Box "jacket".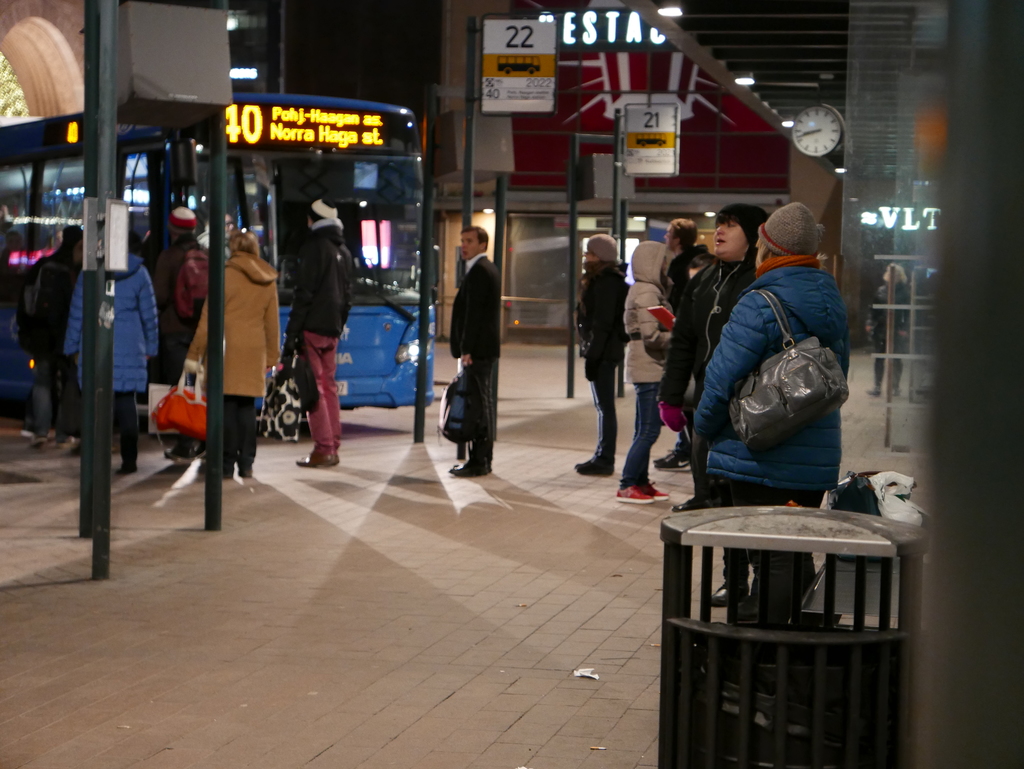
(186, 247, 284, 392).
